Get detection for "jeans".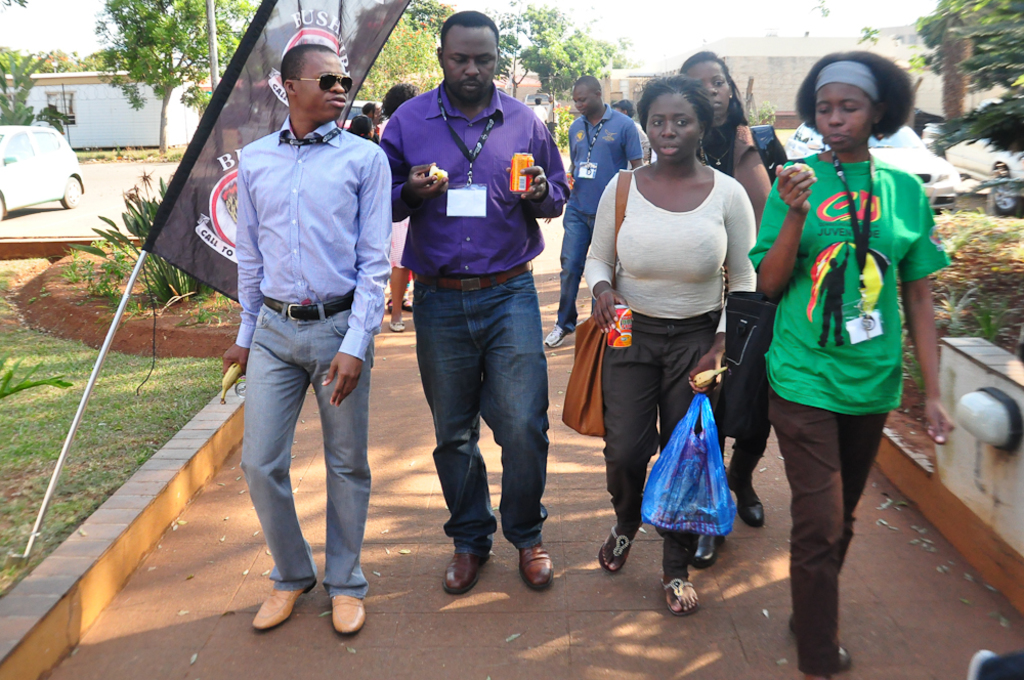
Detection: <box>240,303,376,598</box>.
